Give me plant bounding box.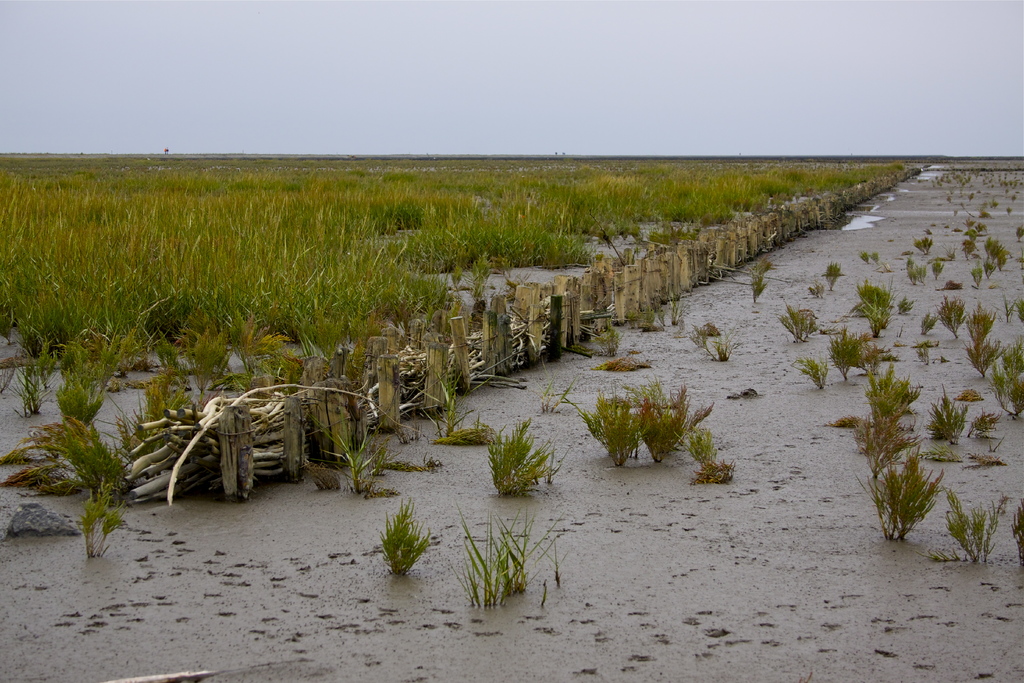
1012 298 1023 324.
